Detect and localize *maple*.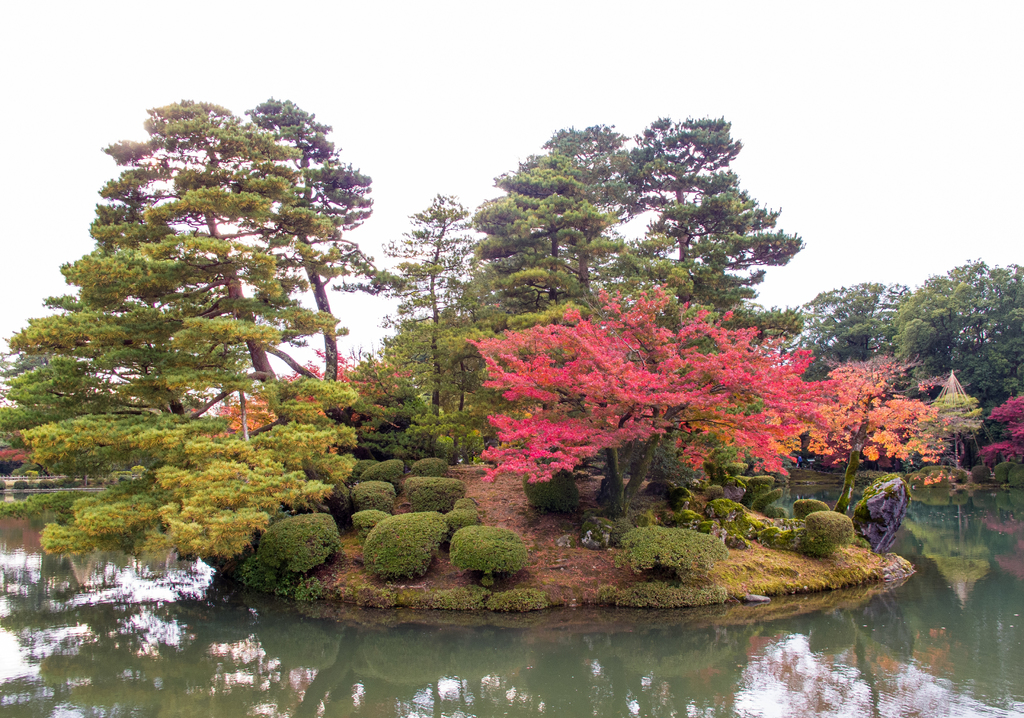
Localized at (x1=803, y1=360, x2=935, y2=519).
